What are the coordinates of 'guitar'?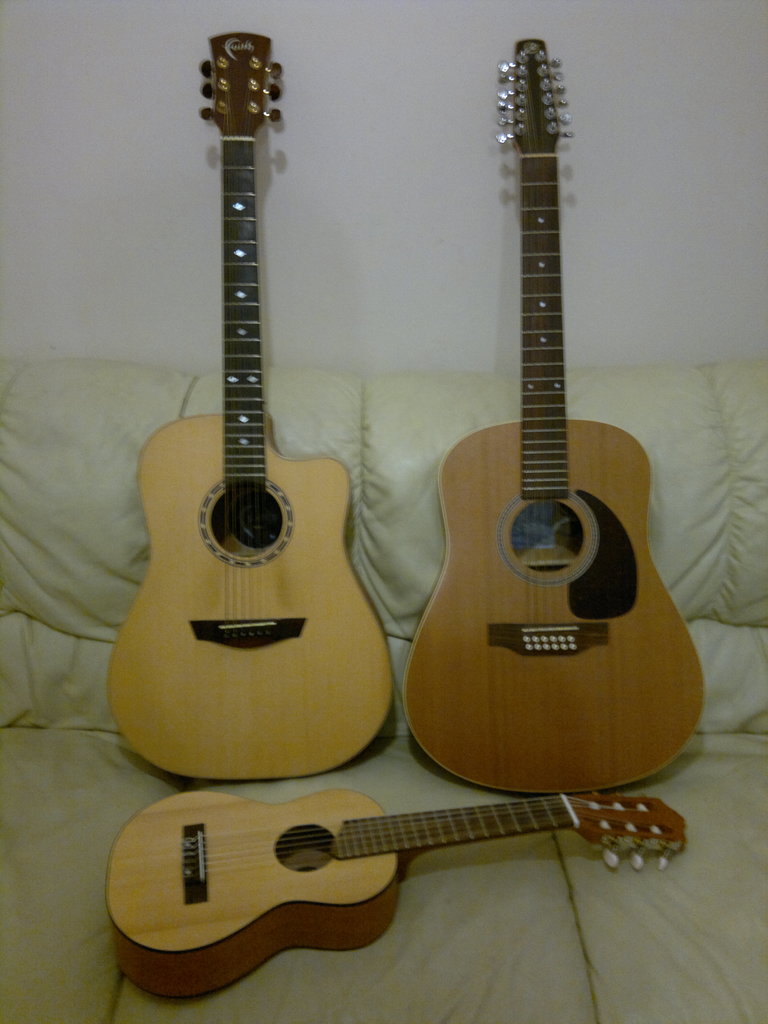
(x1=403, y1=45, x2=709, y2=797).
